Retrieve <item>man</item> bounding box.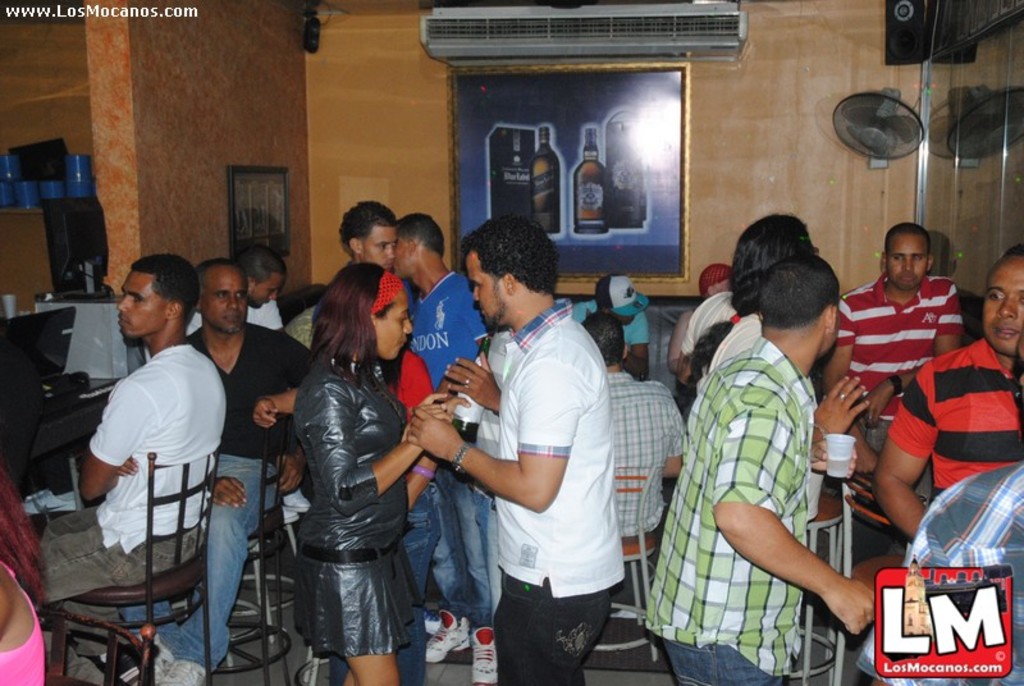
Bounding box: 881, 244, 1023, 536.
